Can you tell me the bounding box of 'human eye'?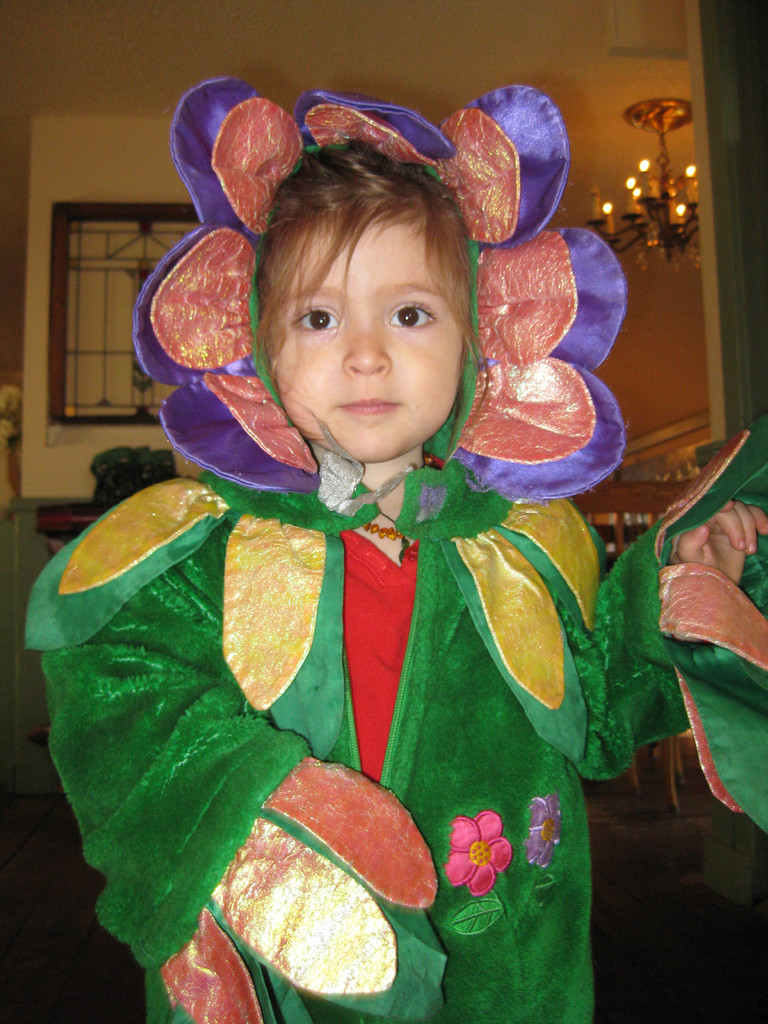
(385, 297, 443, 339).
